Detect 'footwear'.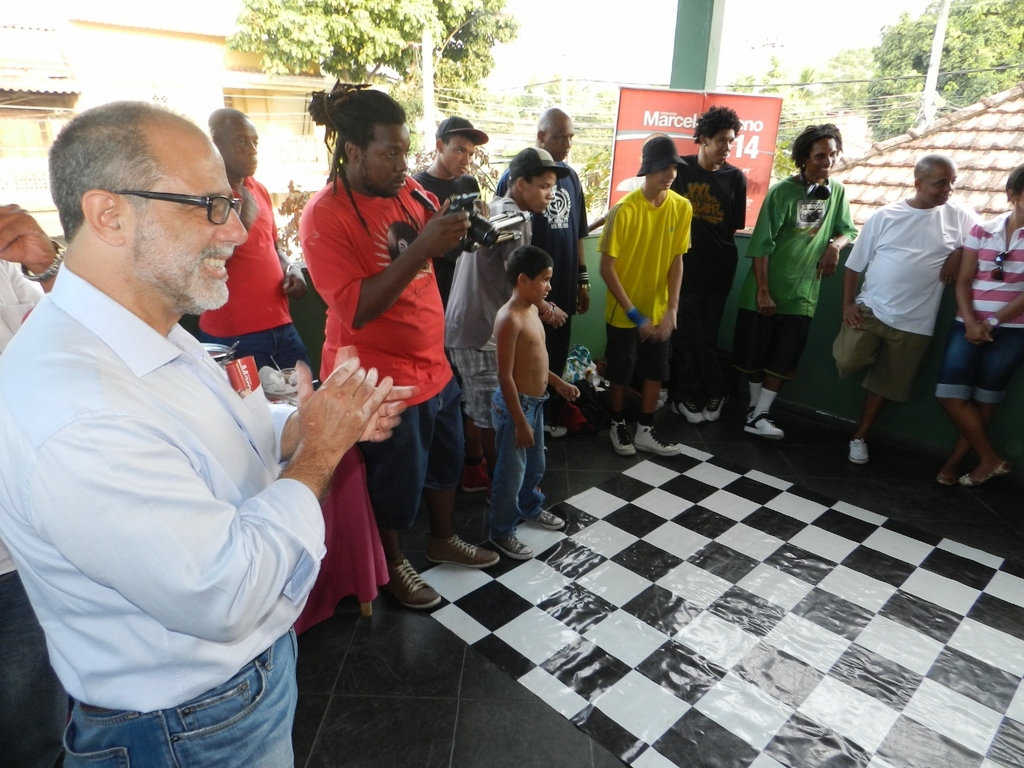
Detected at [848, 432, 870, 462].
